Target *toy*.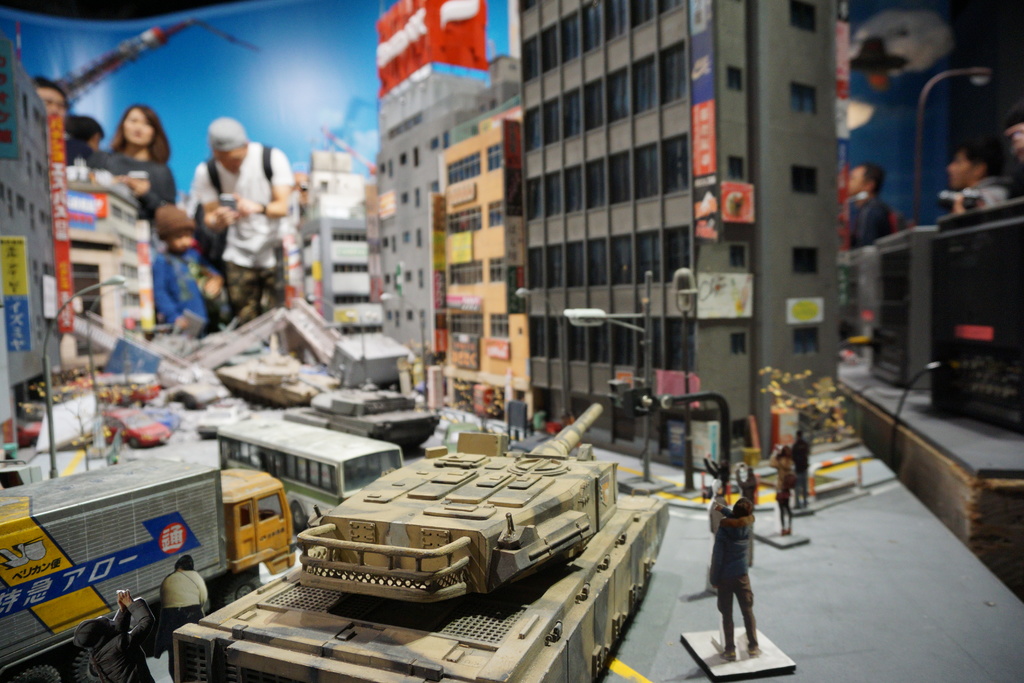
Target region: (left=692, top=459, right=762, bottom=570).
